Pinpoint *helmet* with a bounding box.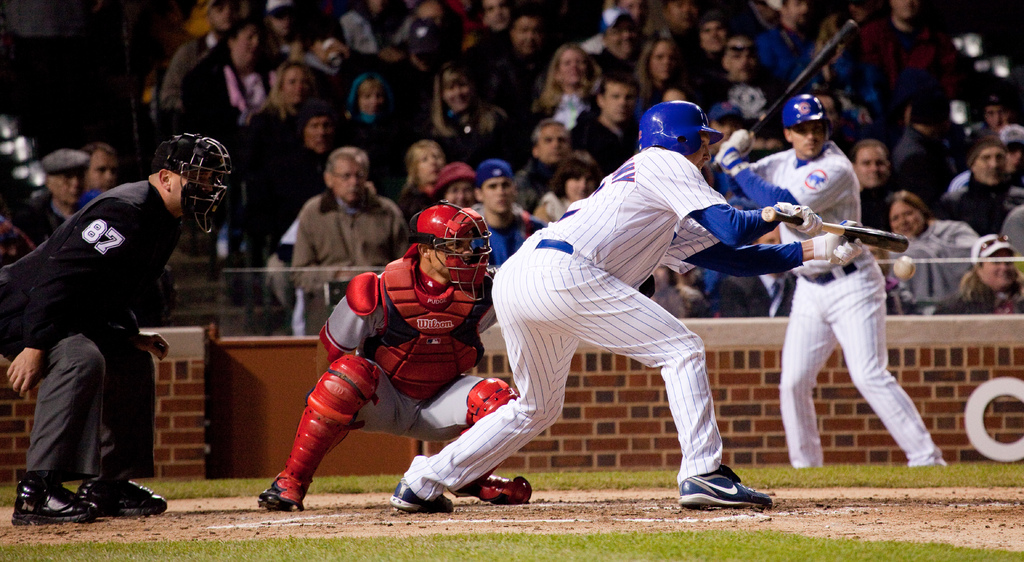
box(406, 202, 490, 304).
